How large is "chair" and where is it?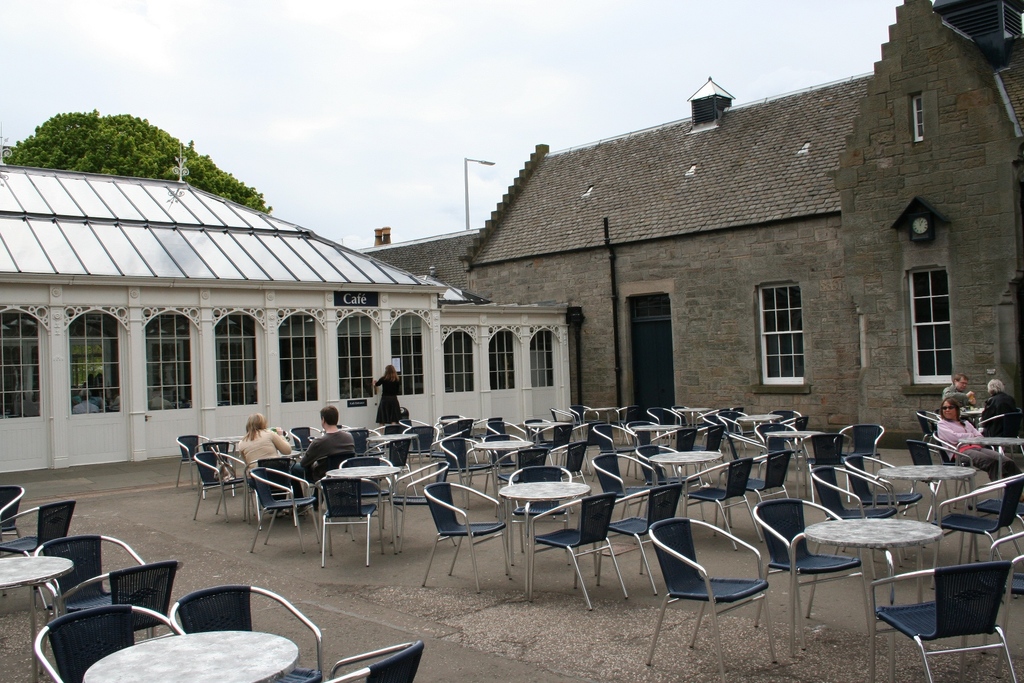
Bounding box: <region>593, 482, 690, 600</region>.
